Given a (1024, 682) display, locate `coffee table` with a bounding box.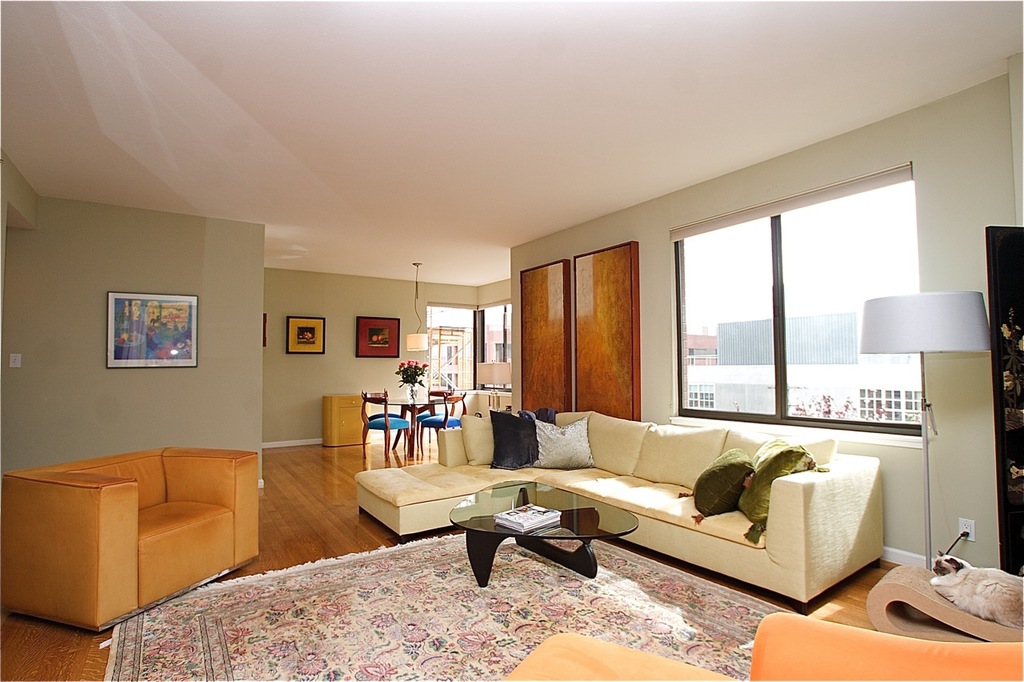
Located: crop(448, 475, 638, 587).
